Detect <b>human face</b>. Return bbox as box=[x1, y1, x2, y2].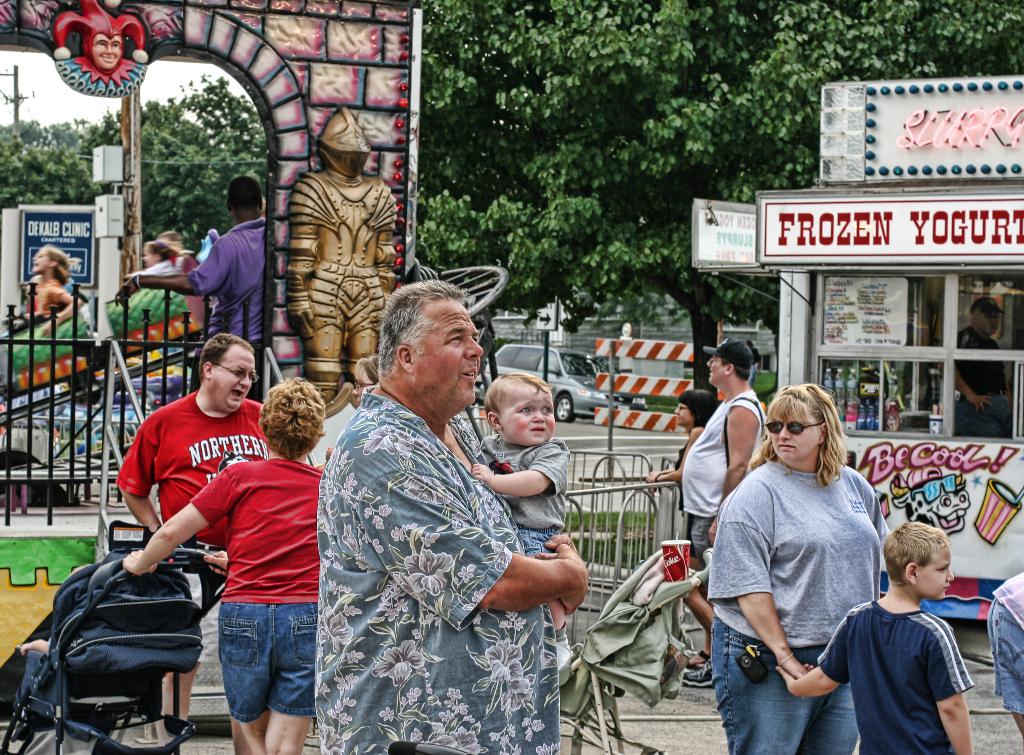
box=[917, 548, 954, 598].
